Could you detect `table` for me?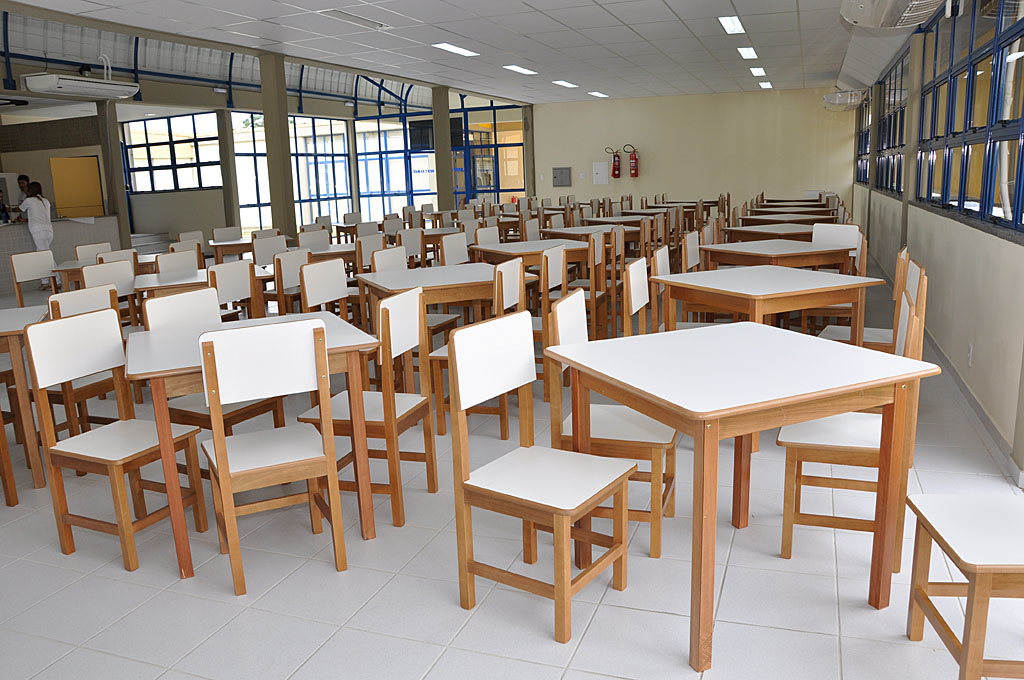
Detection result: 651 261 881 450.
